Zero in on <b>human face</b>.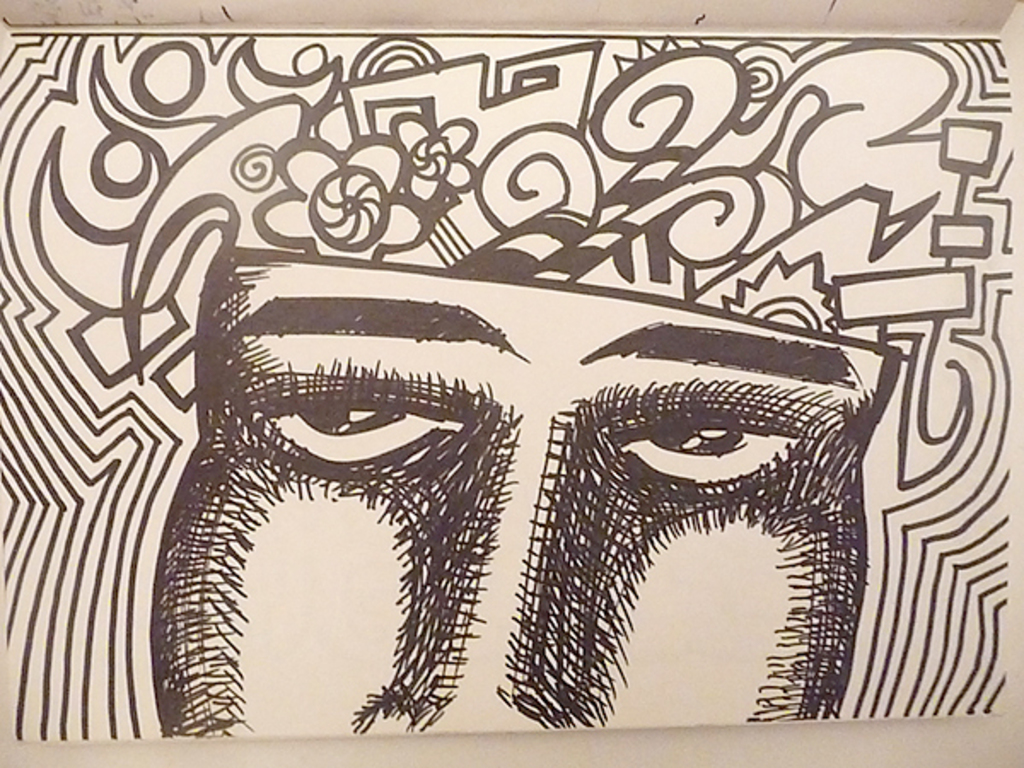
Zeroed in: [155, 270, 891, 732].
